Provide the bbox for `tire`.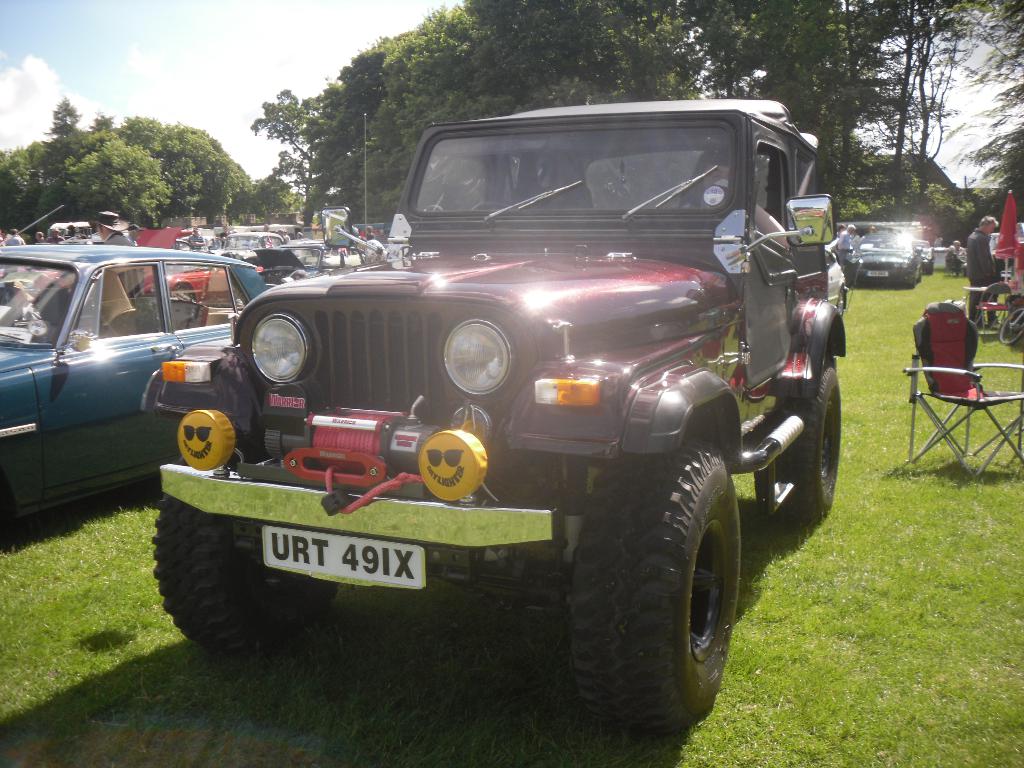
(755,358,847,522).
